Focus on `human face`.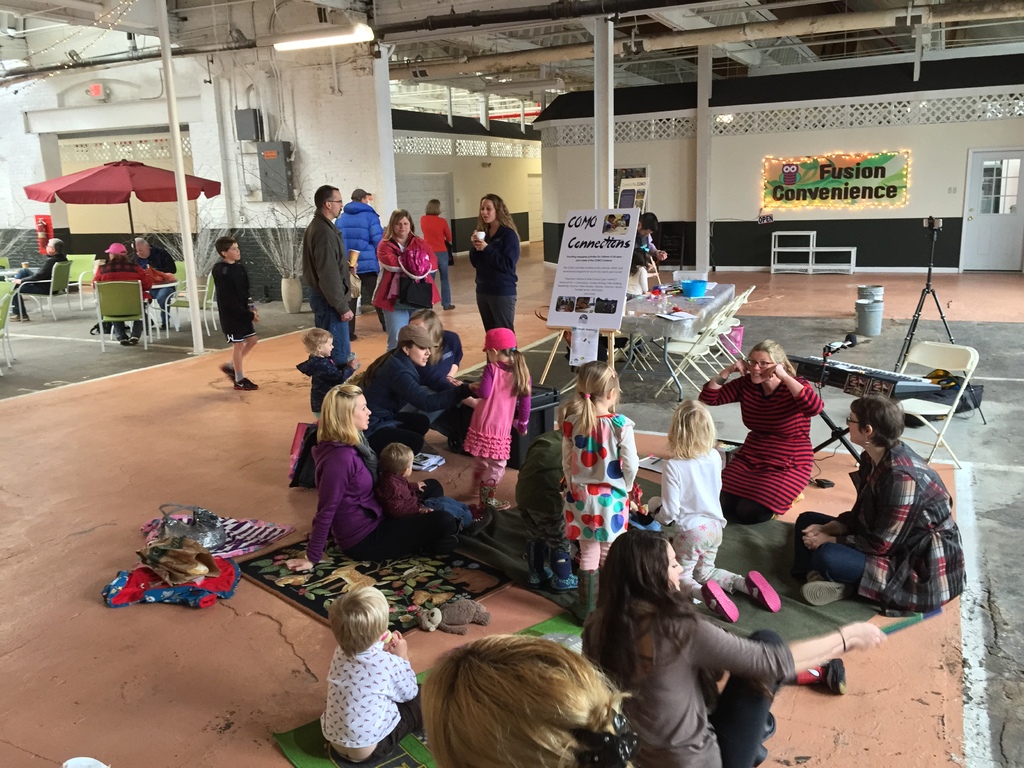
Focused at x1=349 y1=390 x2=375 y2=436.
